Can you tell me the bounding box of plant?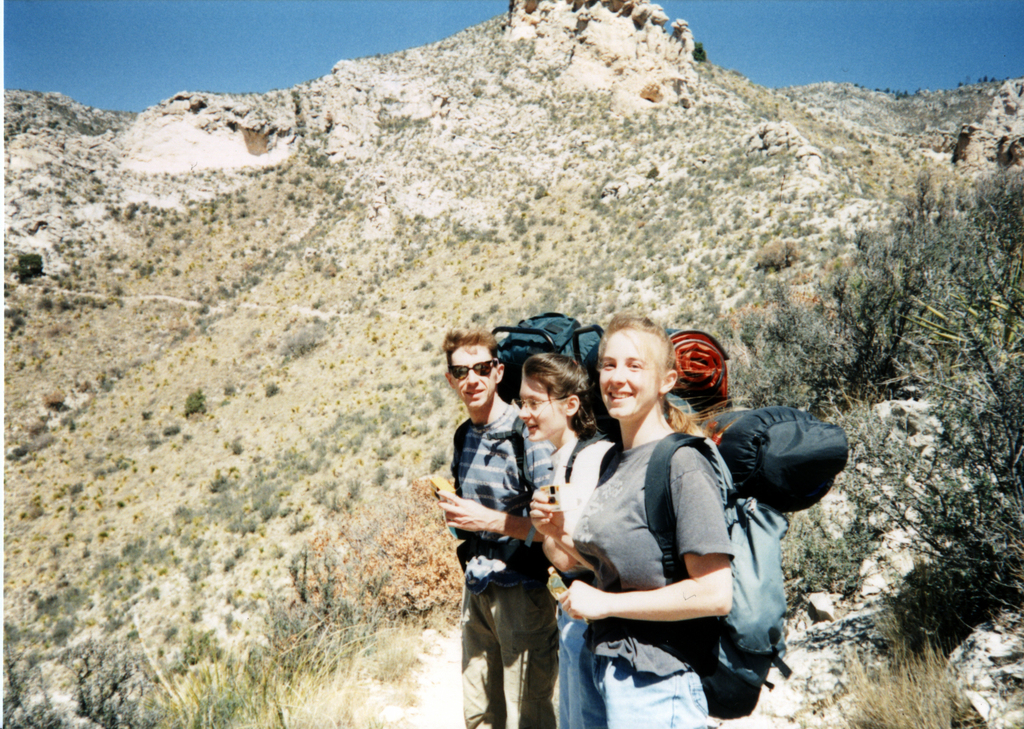
Rect(32, 115, 38, 120).
